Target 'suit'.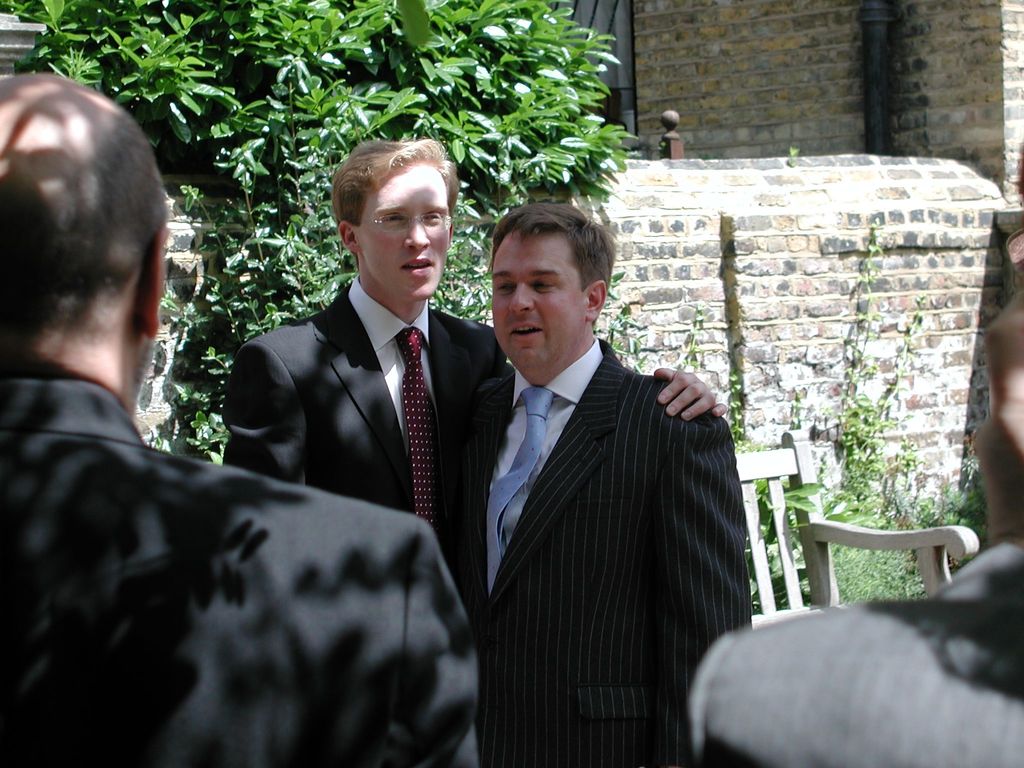
Target region: [x1=2, y1=378, x2=481, y2=767].
